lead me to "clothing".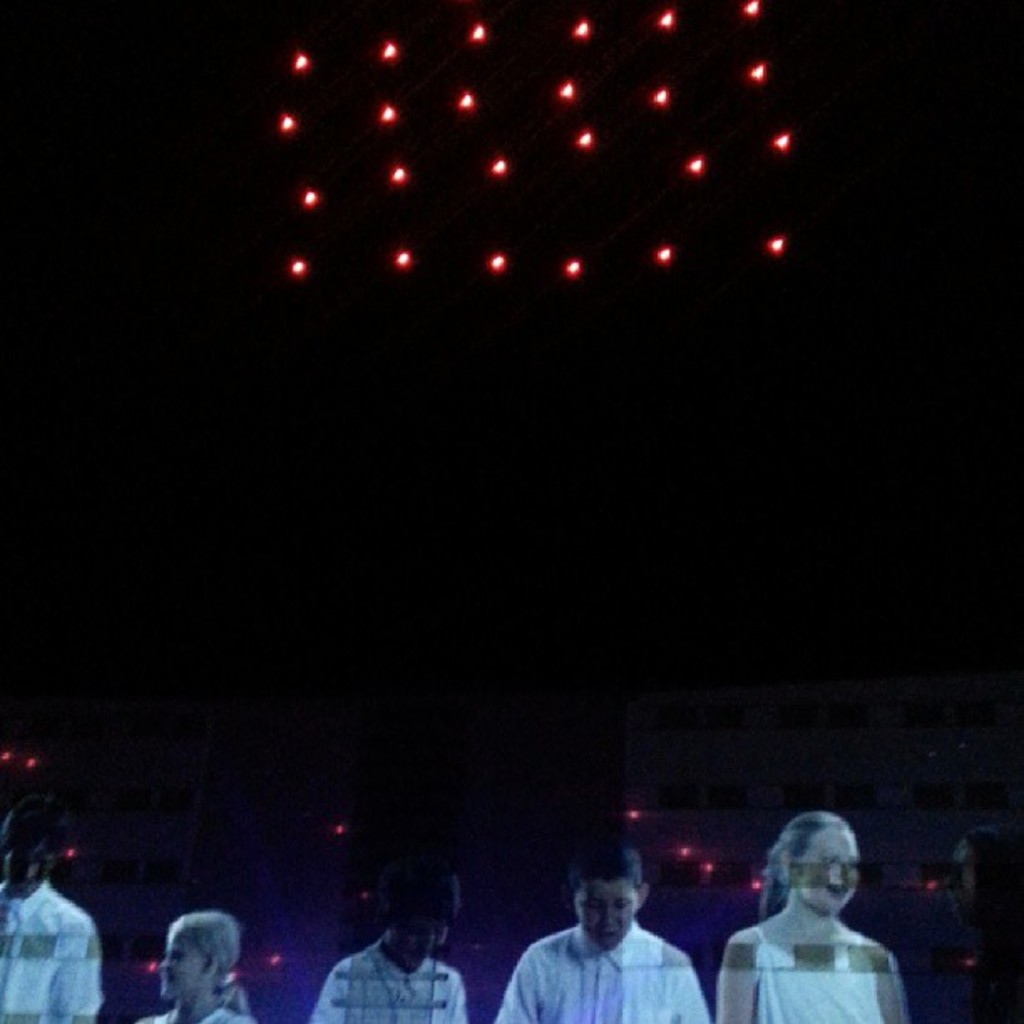
Lead to bbox=[458, 919, 718, 1022].
